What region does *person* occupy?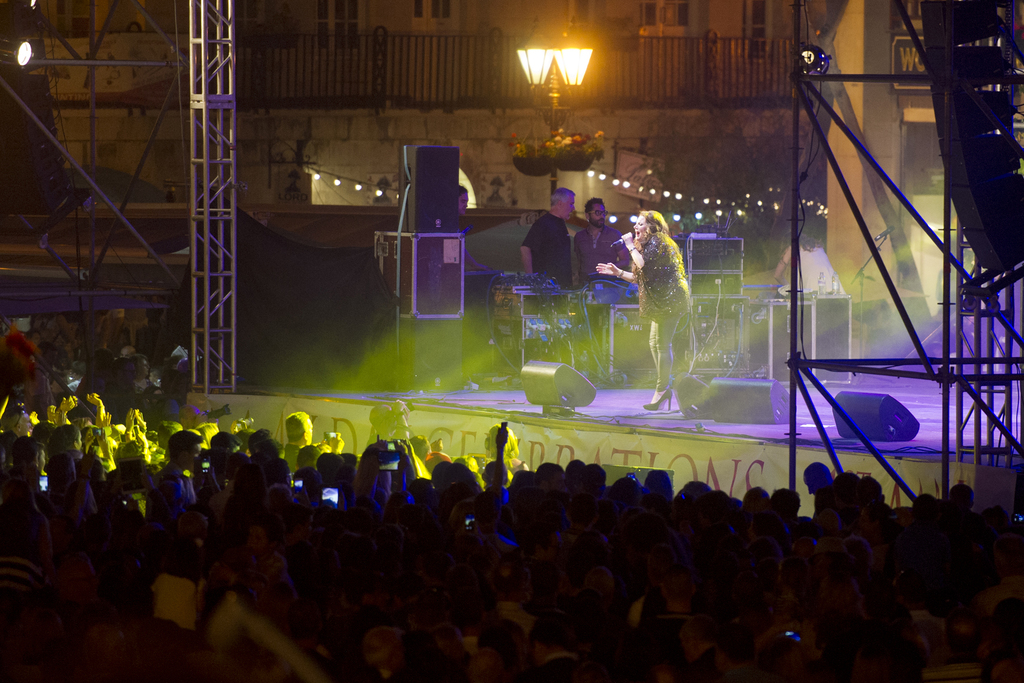
left=519, top=186, right=577, bottom=308.
